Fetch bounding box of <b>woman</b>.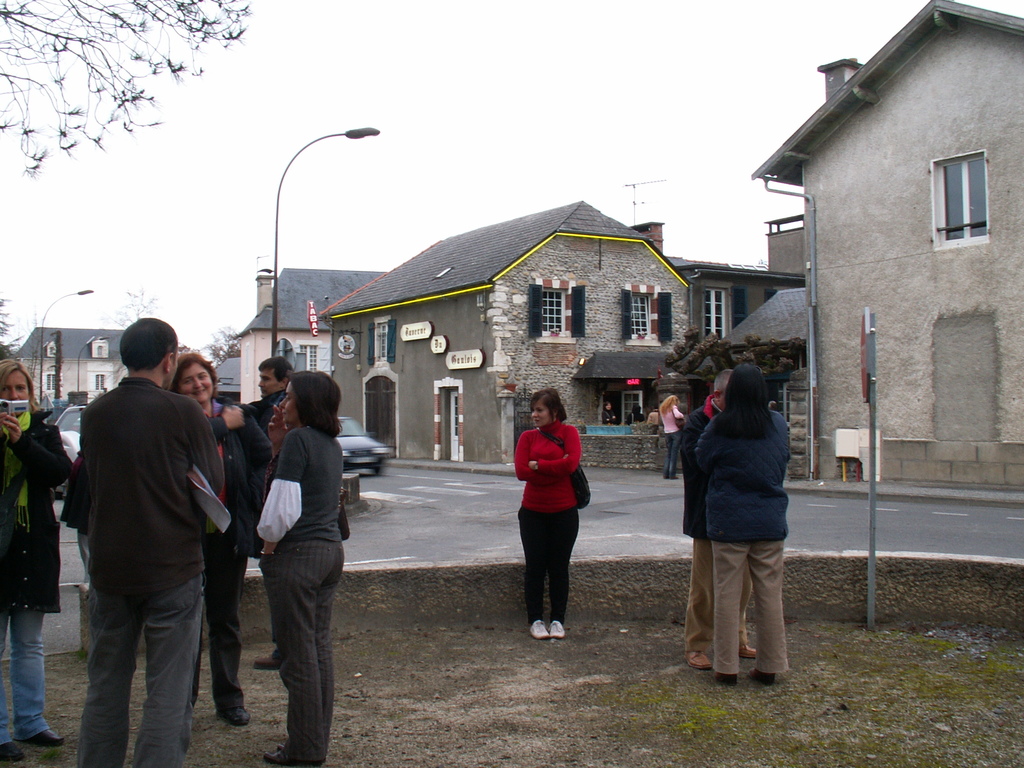
Bbox: (left=0, top=358, right=75, bottom=760).
